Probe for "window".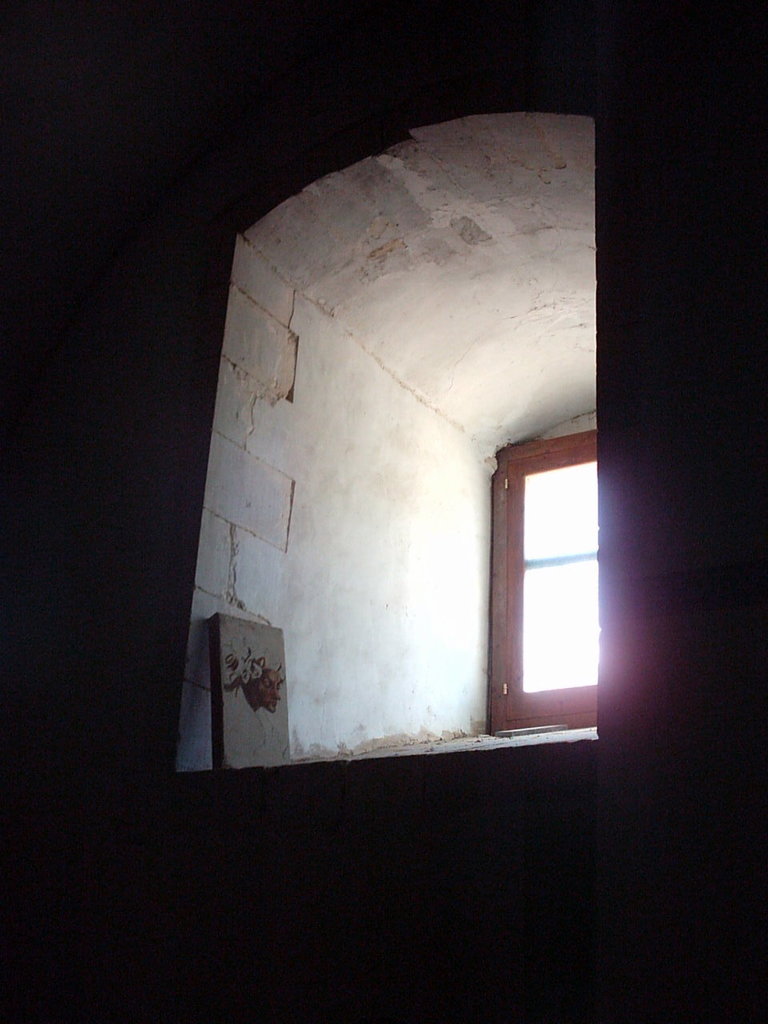
Probe result: <region>497, 406, 614, 734</region>.
